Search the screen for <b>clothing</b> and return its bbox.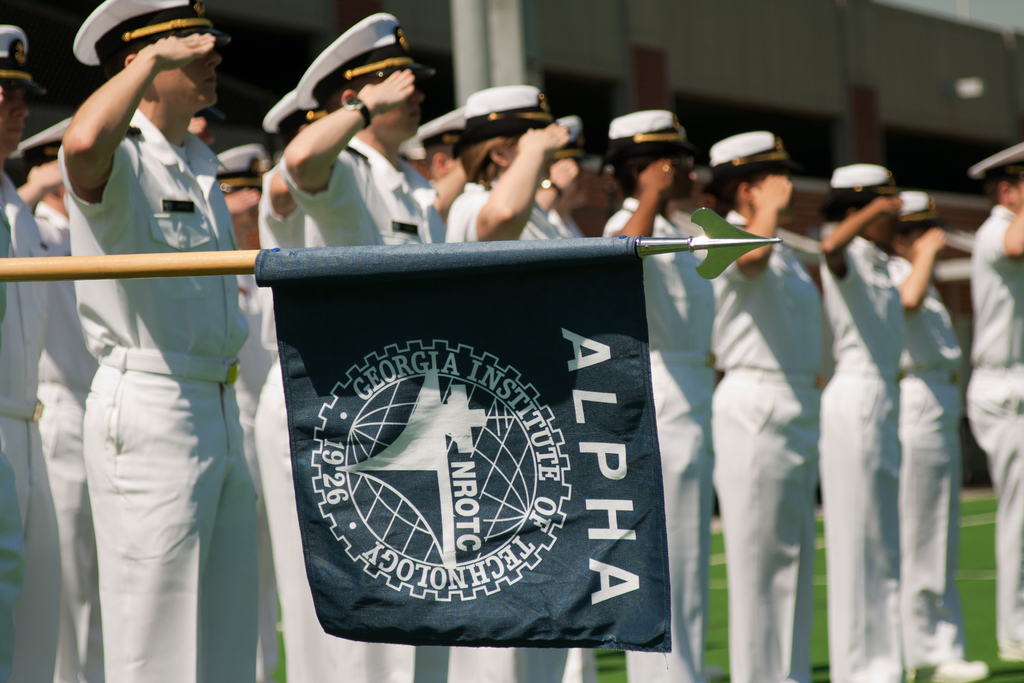
Found: box=[31, 197, 94, 682].
